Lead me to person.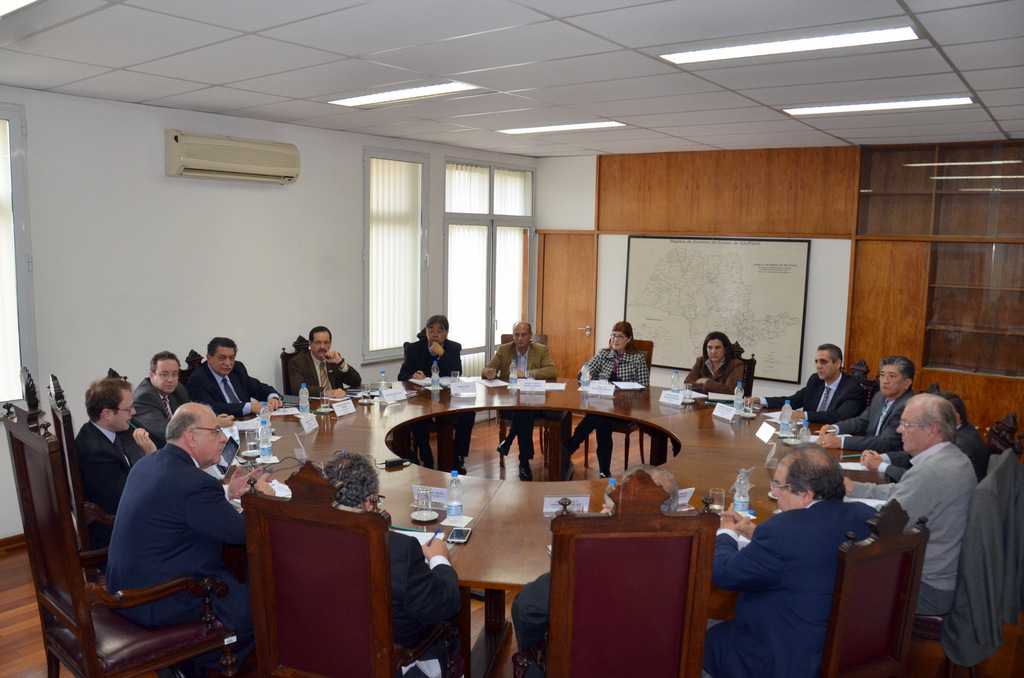
Lead to <bbox>385, 313, 471, 493</bbox>.
